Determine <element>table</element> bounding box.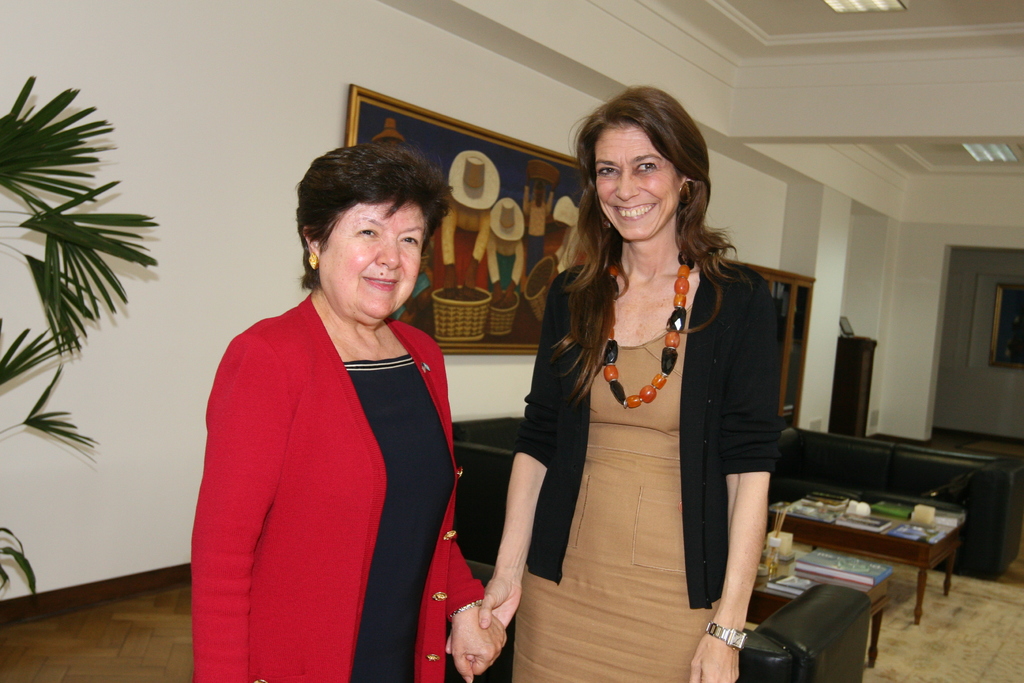
Determined: [774,482,986,646].
